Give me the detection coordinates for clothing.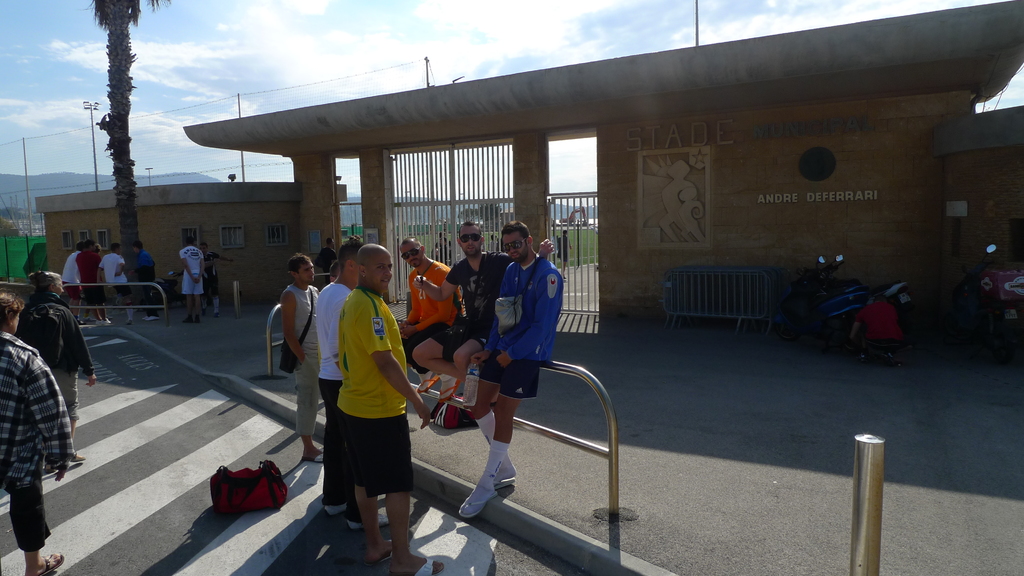
pyautogui.locateOnScreen(179, 239, 204, 296).
